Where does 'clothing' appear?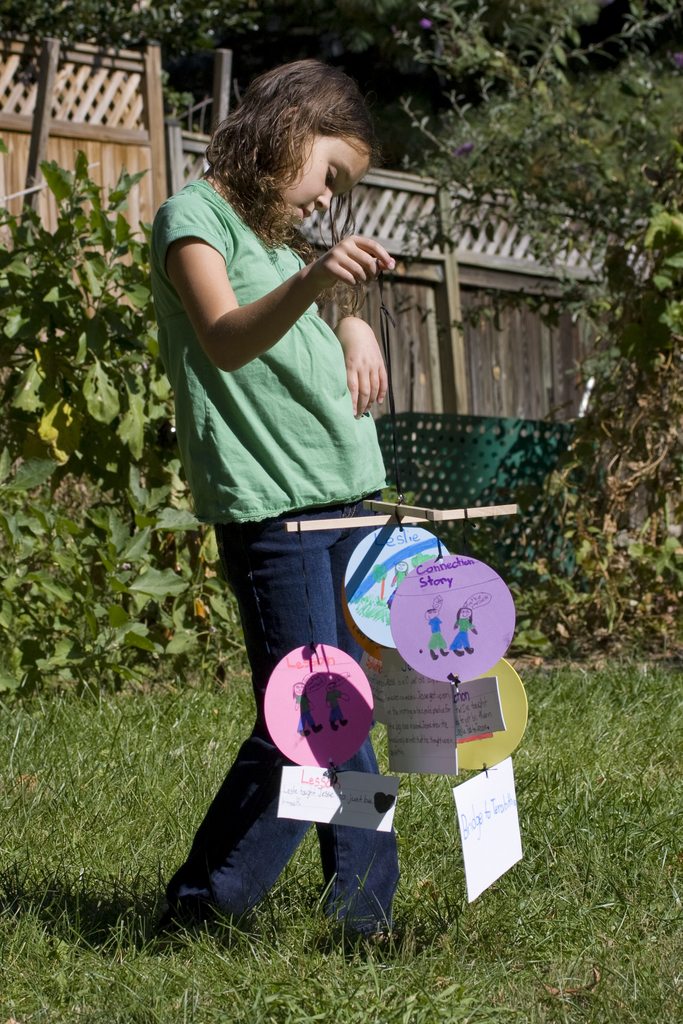
Appears at [left=170, top=99, right=397, bottom=792].
